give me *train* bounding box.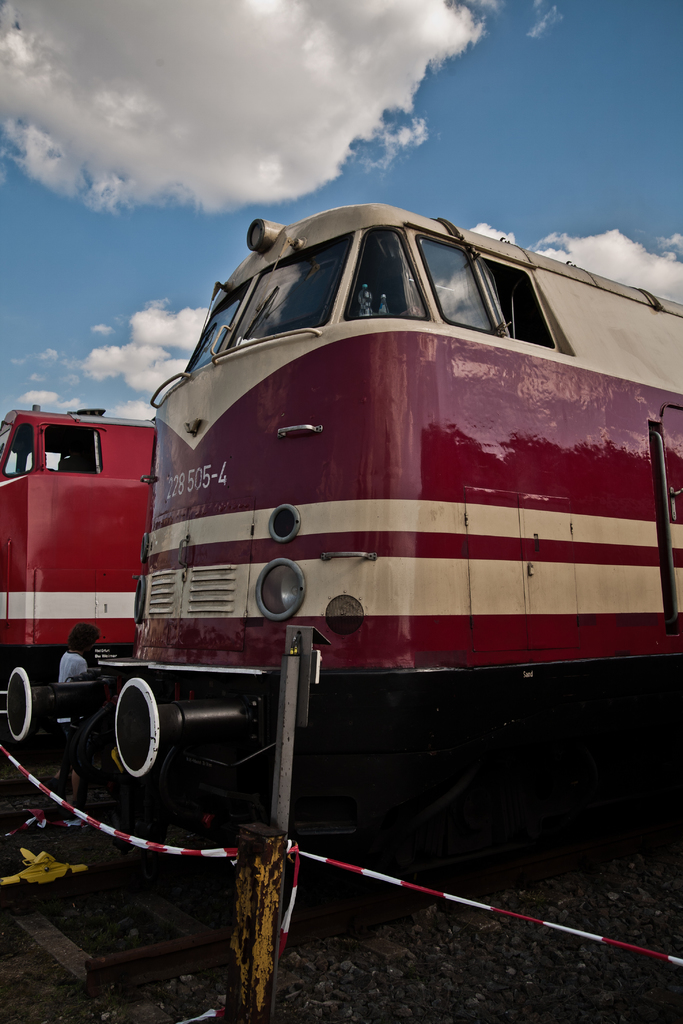
[x1=0, y1=216, x2=682, y2=784].
